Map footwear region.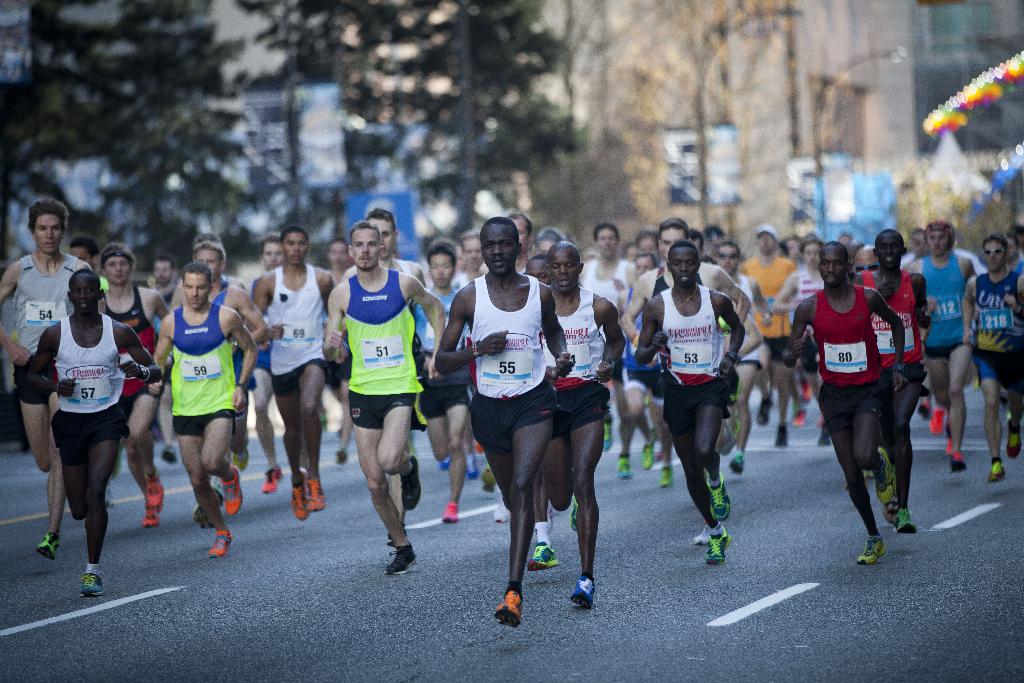
Mapped to rect(494, 500, 505, 524).
